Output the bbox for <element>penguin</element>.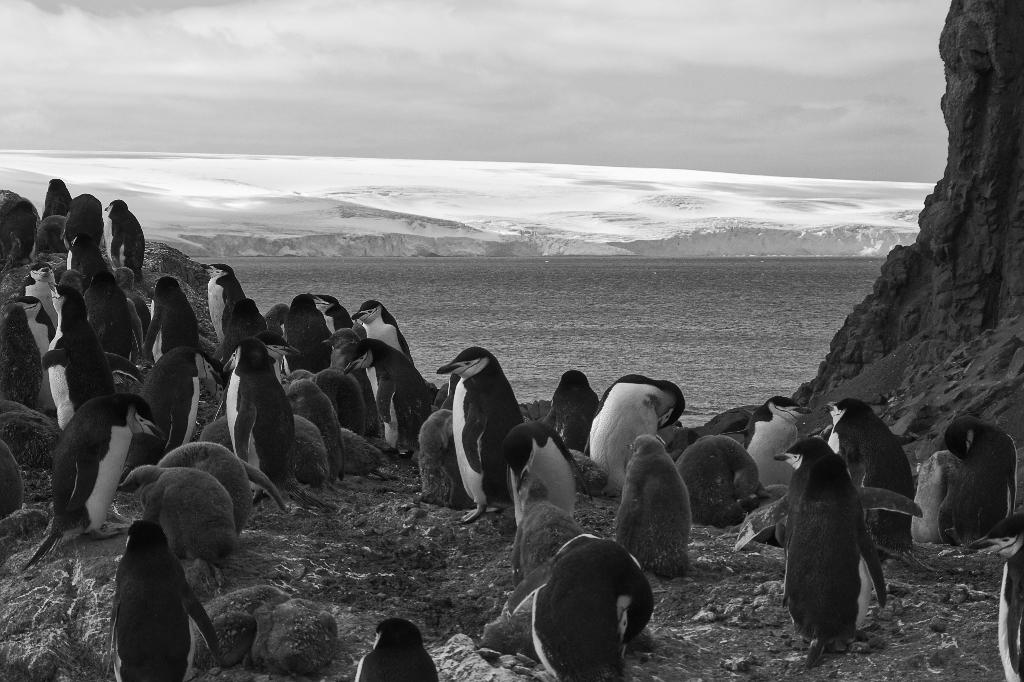
[321,335,372,416].
